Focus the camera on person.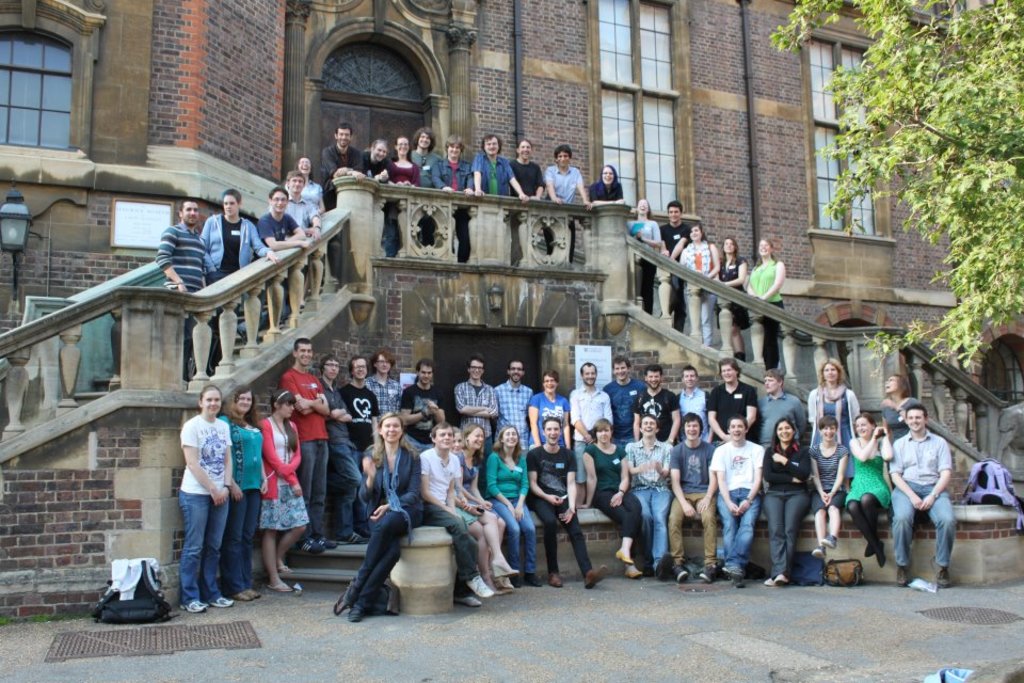
Focus region: box(462, 419, 510, 590).
